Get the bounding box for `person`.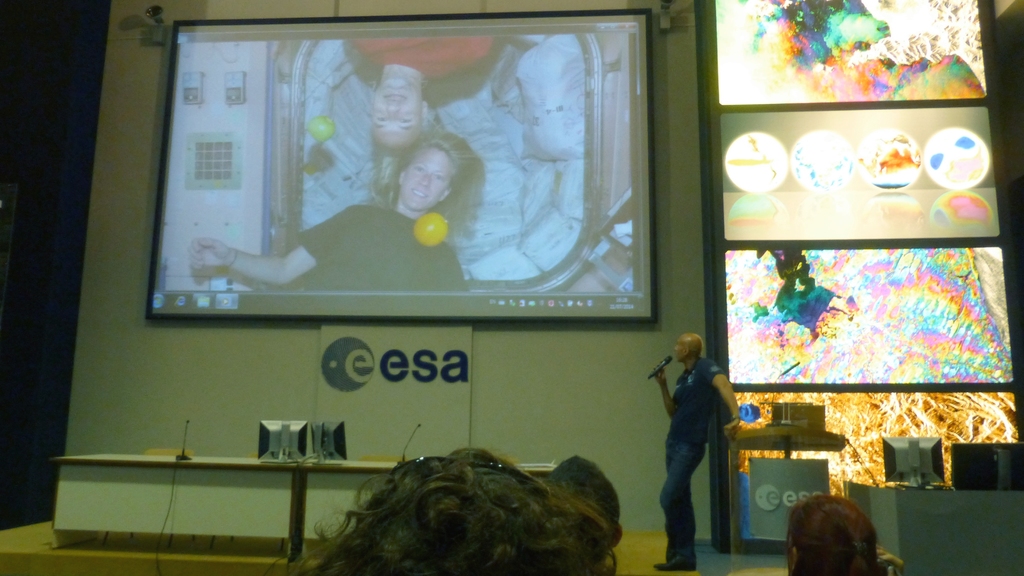
320 454 629 575.
